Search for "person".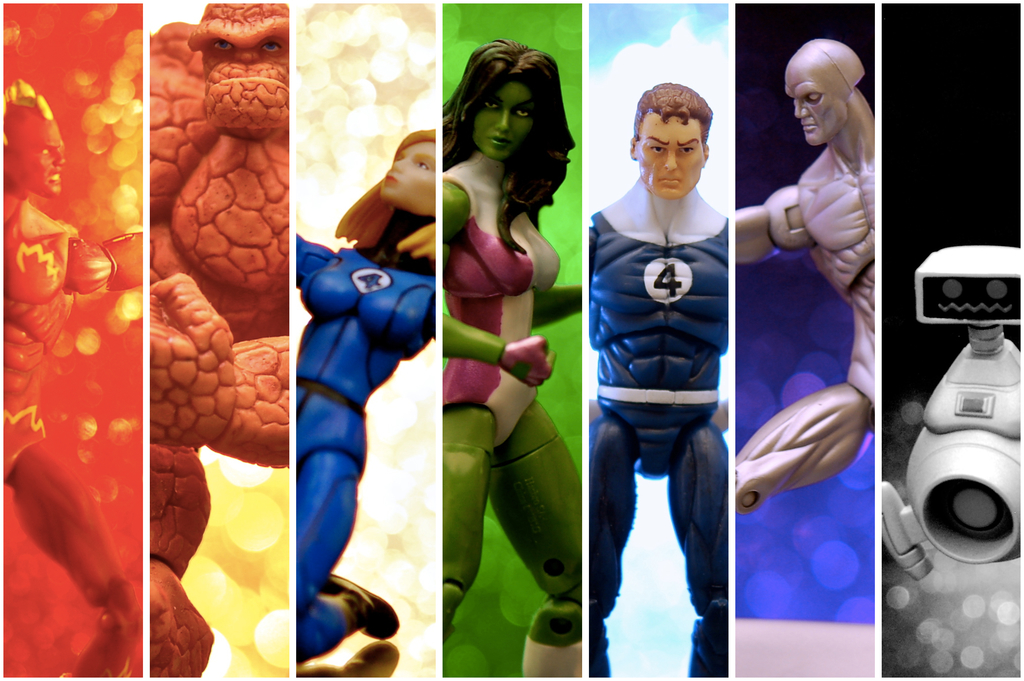
Found at [x1=0, y1=97, x2=141, y2=680].
